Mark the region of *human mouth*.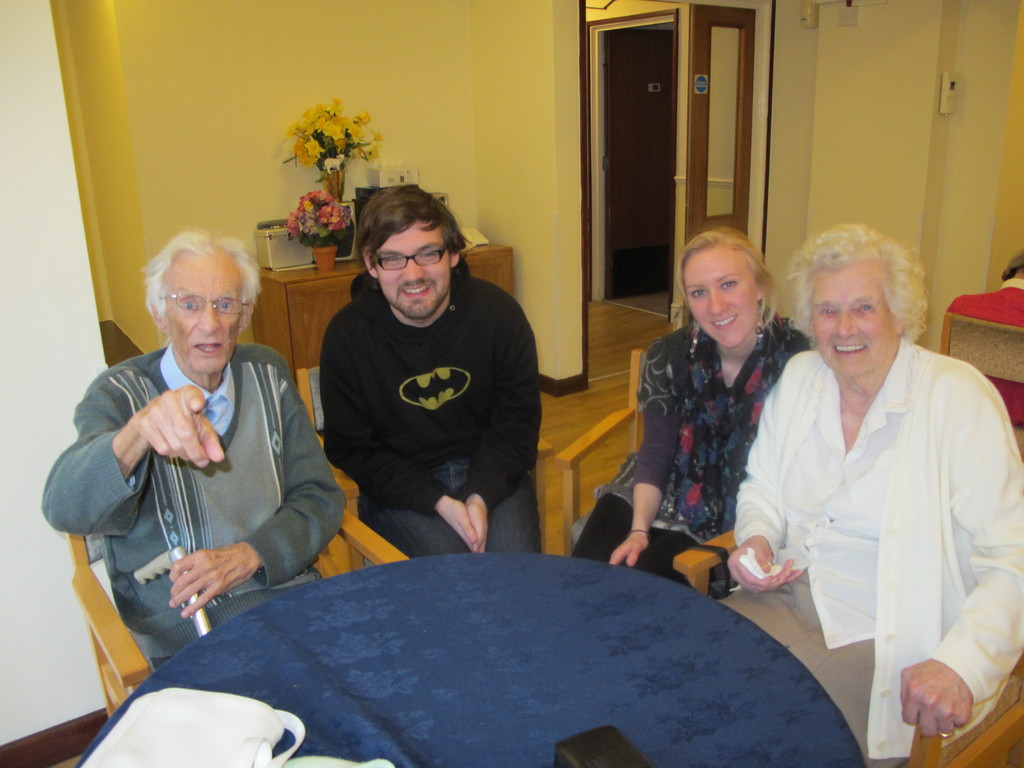
Region: detection(710, 313, 735, 329).
